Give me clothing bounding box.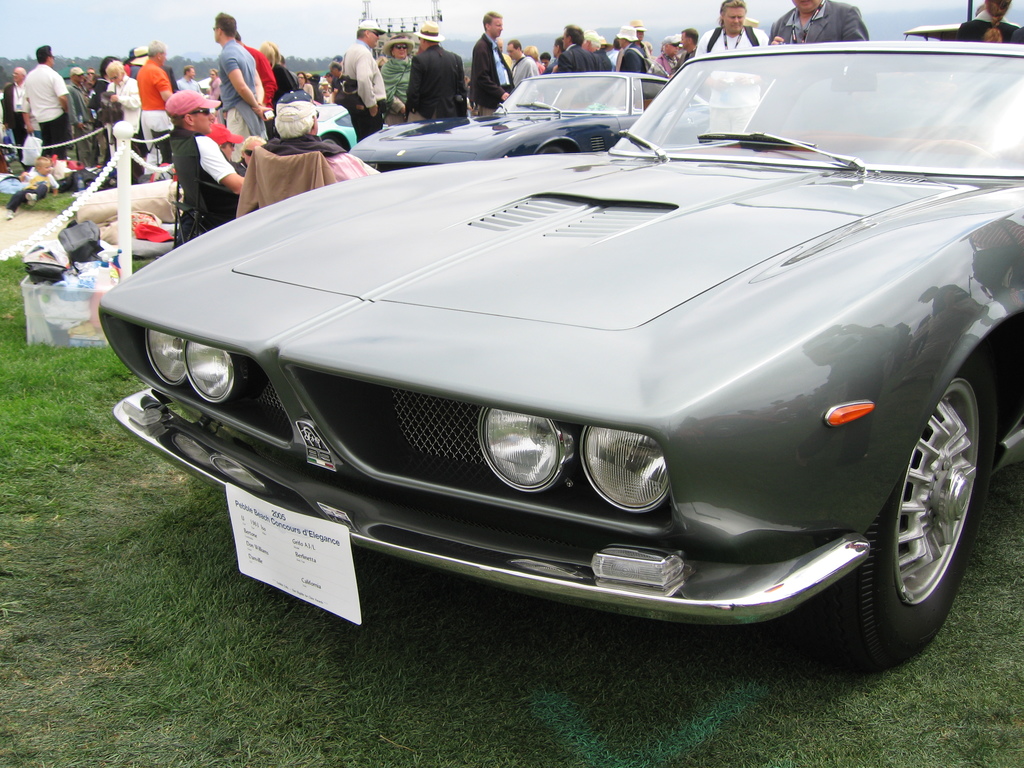
(x1=136, y1=56, x2=172, y2=155).
